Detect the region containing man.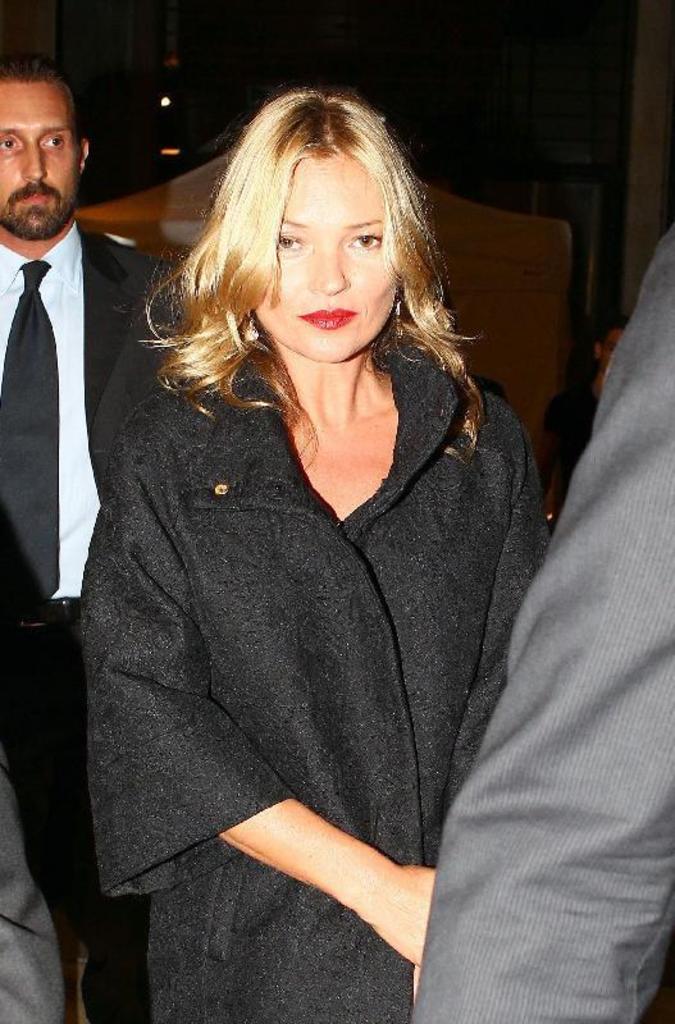
select_region(403, 227, 674, 1023).
